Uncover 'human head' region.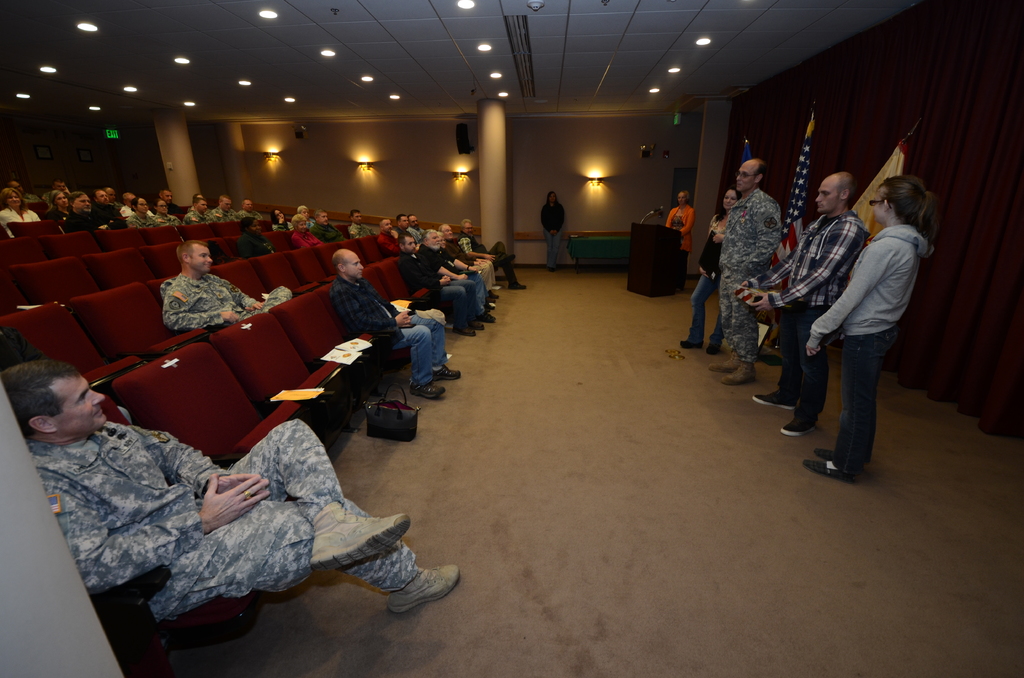
Uncovered: (x1=547, y1=190, x2=560, y2=202).
